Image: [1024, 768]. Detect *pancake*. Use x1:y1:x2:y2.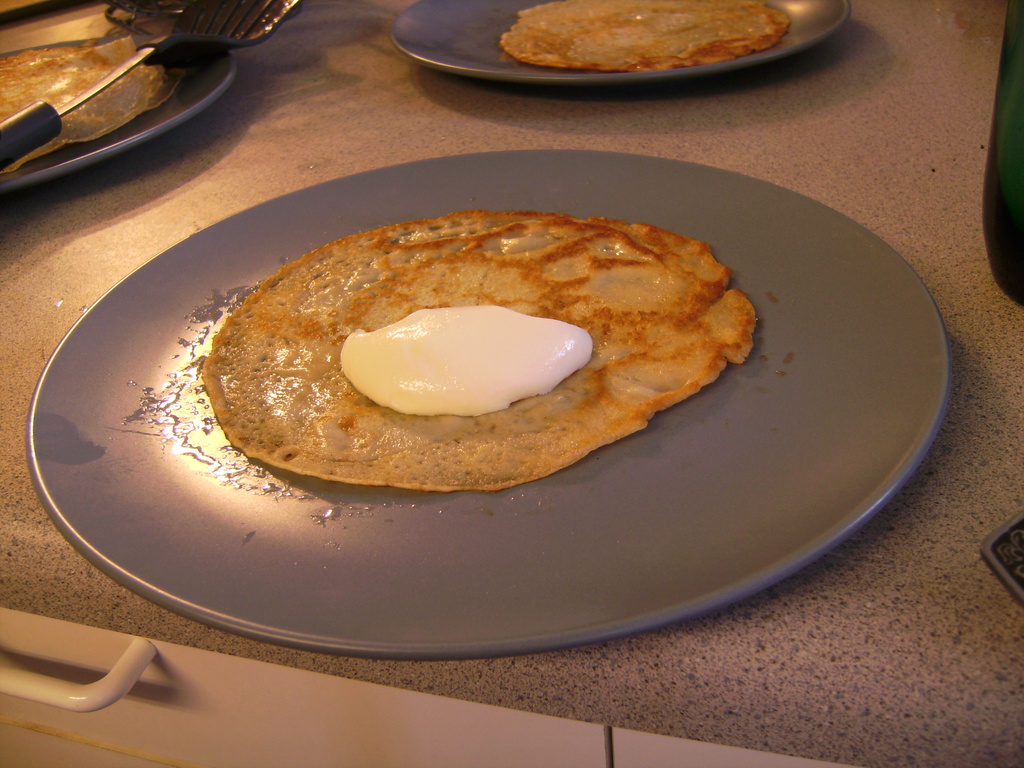
501:0:789:79.
